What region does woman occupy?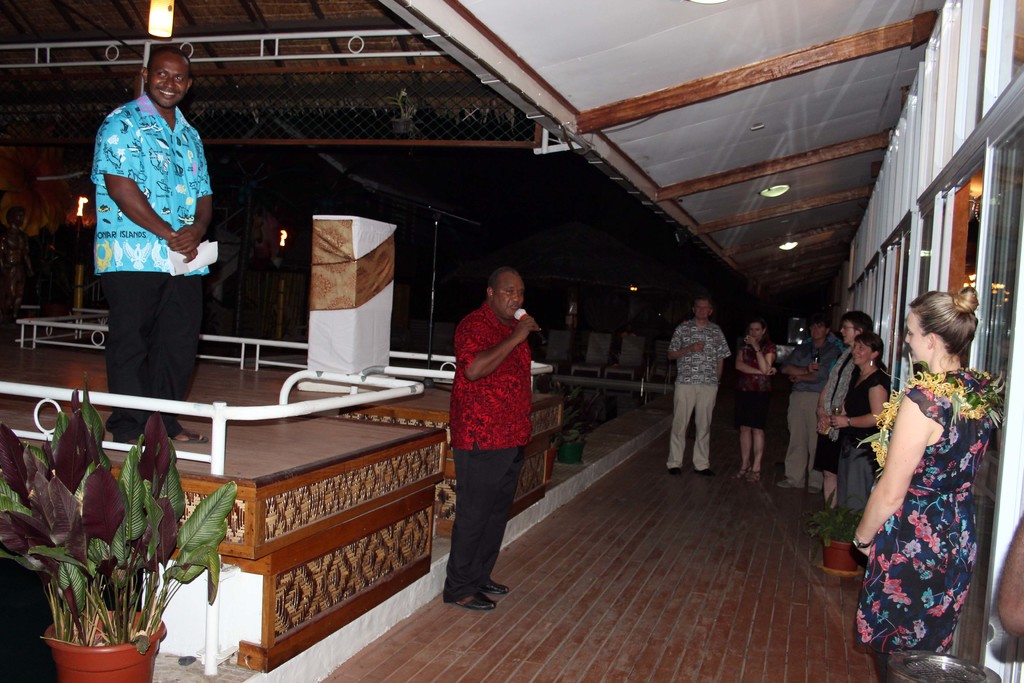
[x1=842, y1=256, x2=1004, y2=664].
